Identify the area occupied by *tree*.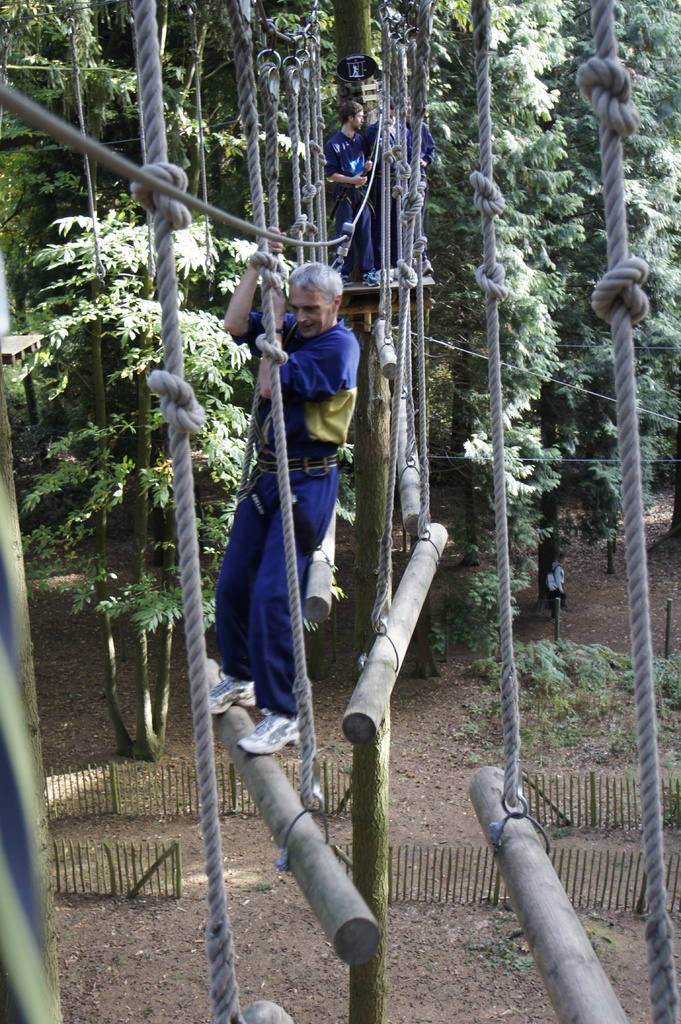
Area: l=329, t=0, r=385, b=1023.
